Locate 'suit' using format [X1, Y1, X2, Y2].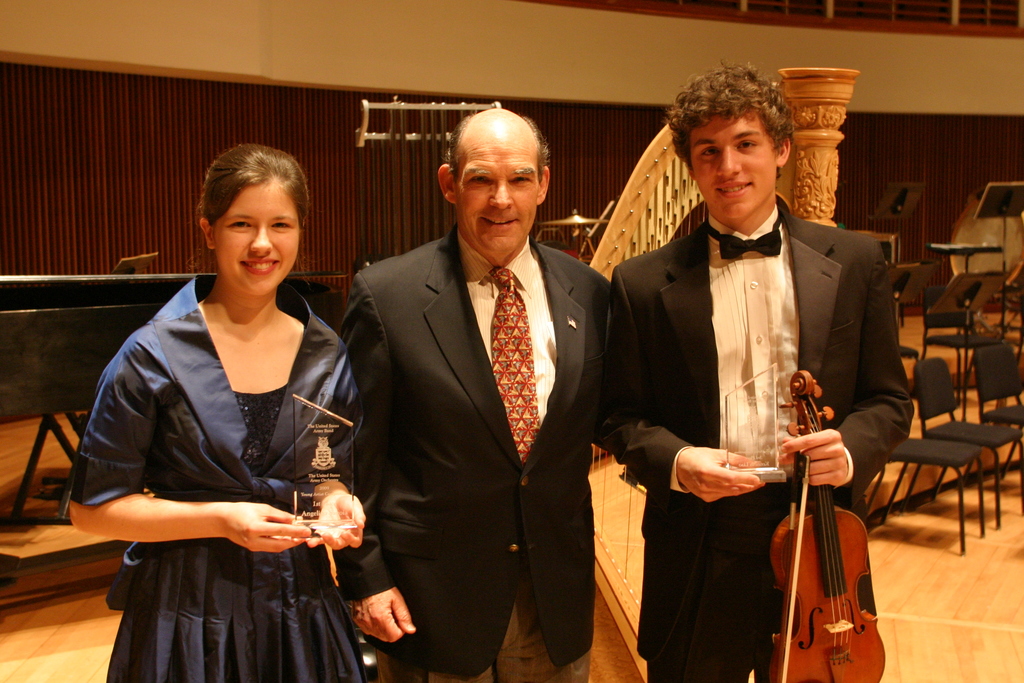
[618, 111, 911, 682].
